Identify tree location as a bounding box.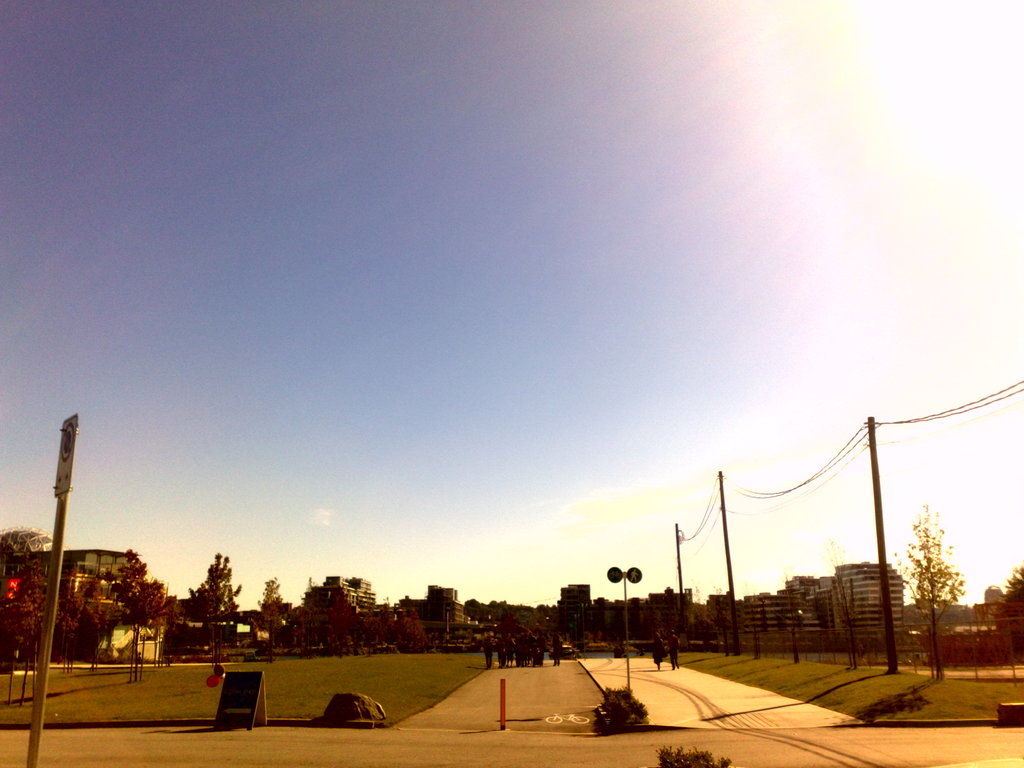
locate(911, 493, 985, 662).
